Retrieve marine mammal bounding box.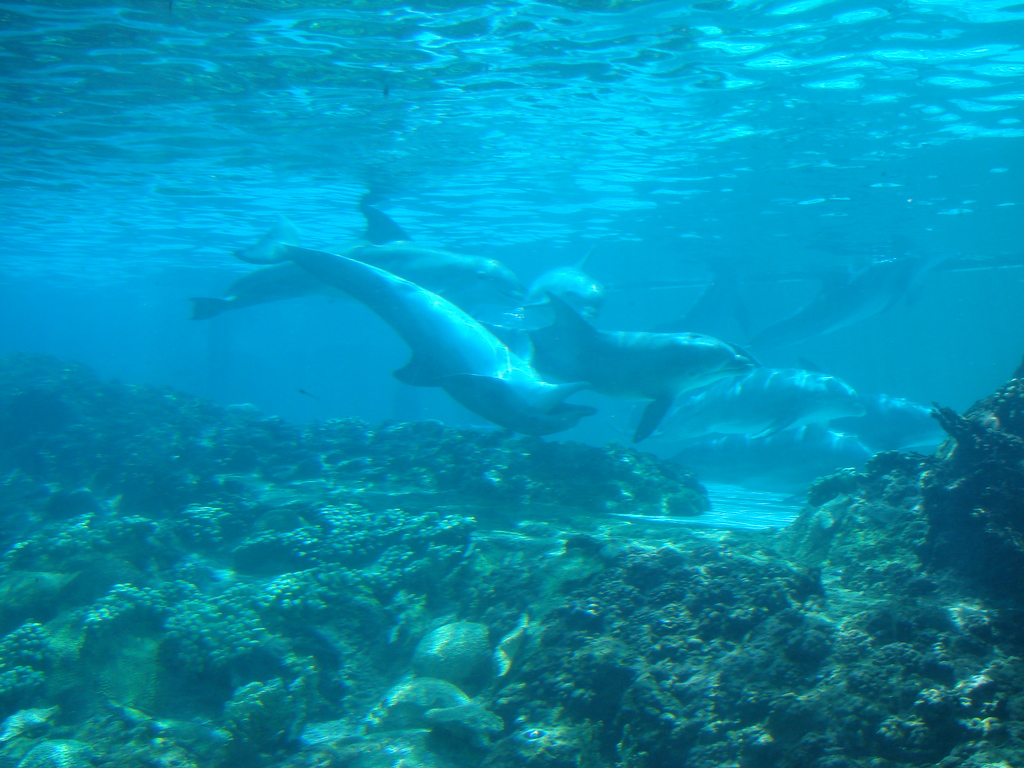
Bounding box: 188/188/530/327.
